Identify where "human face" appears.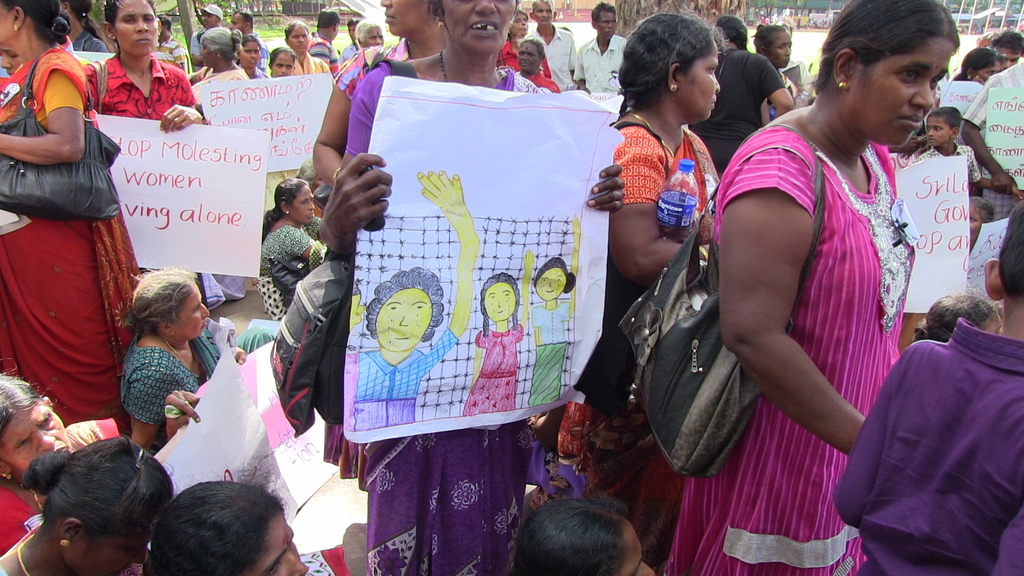
Appears at bbox(202, 12, 214, 24).
